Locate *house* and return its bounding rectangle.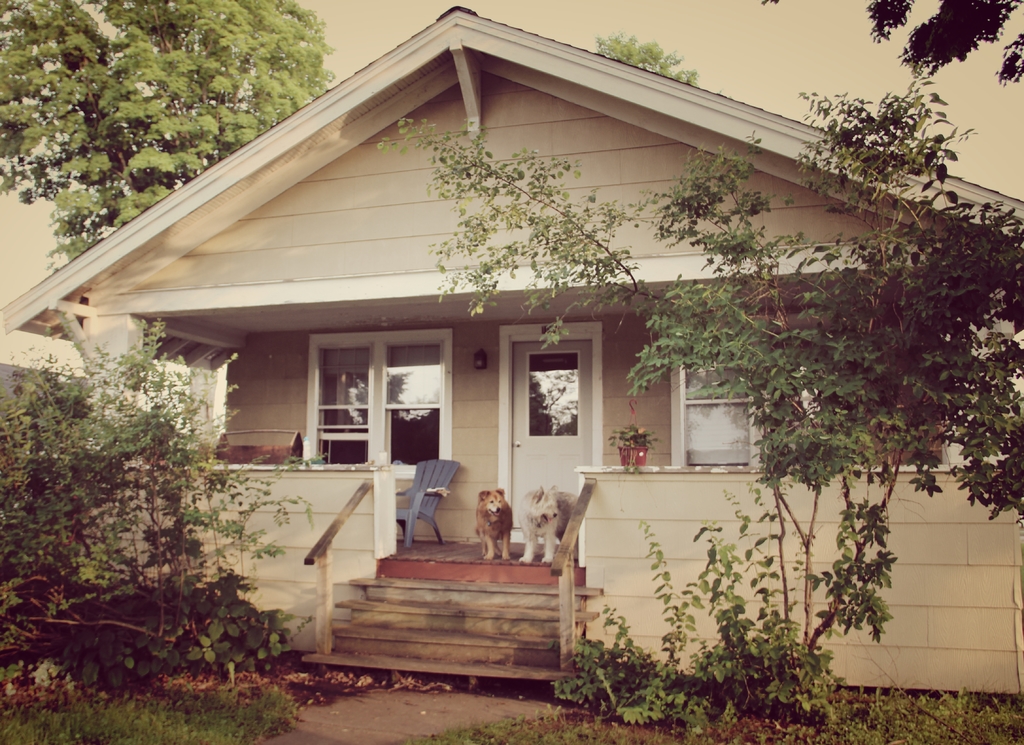
{"x1": 0, "y1": 4, "x2": 1023, "y2": 707}.
